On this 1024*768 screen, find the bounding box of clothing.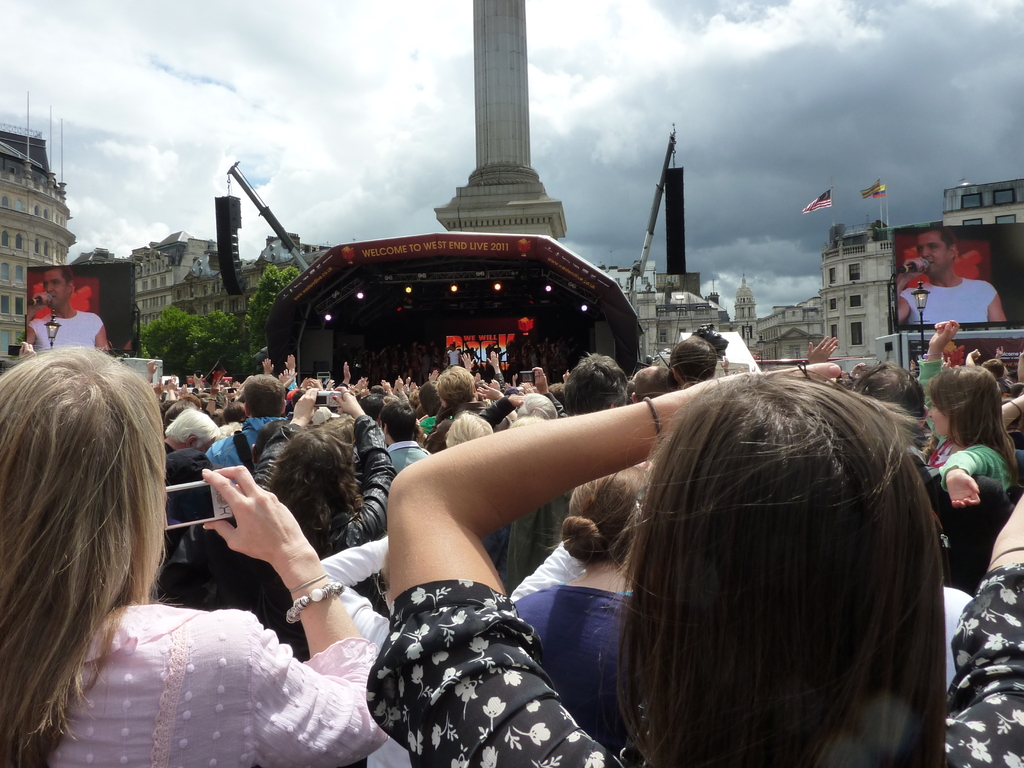
Bounding box: [417,412,453,445].
